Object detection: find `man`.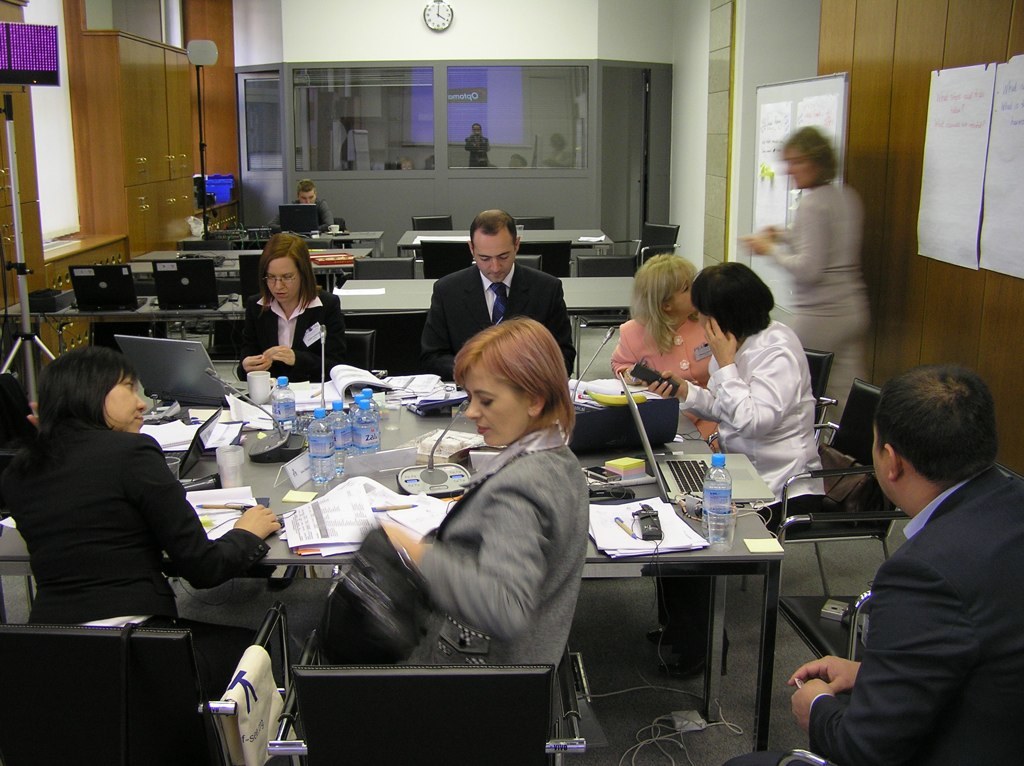
pyautogui.locateOnScreen(416, 206, 581, 381).
